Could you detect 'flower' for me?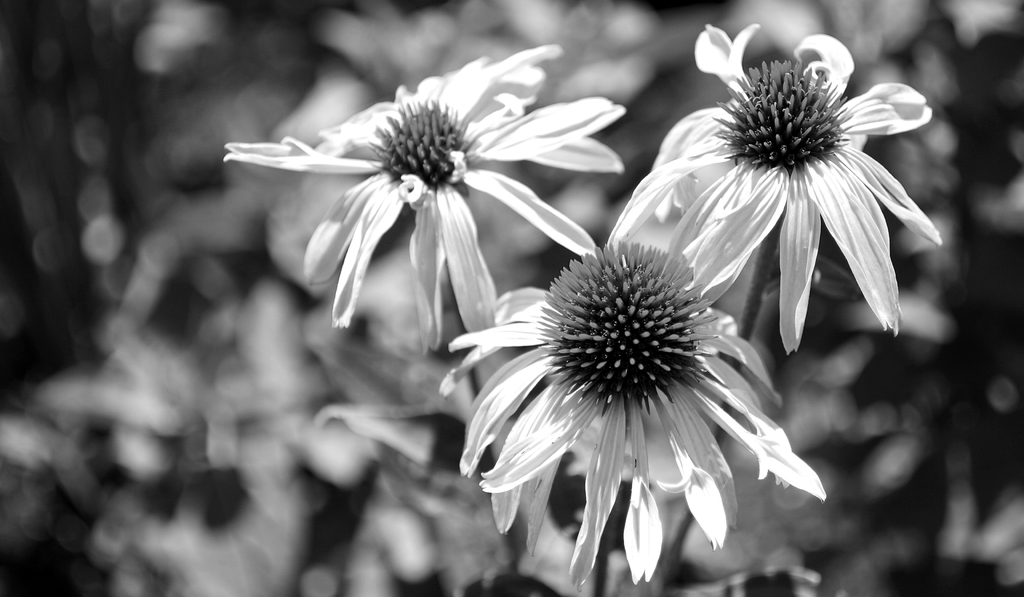
Detection result: (465,220,797,563).
